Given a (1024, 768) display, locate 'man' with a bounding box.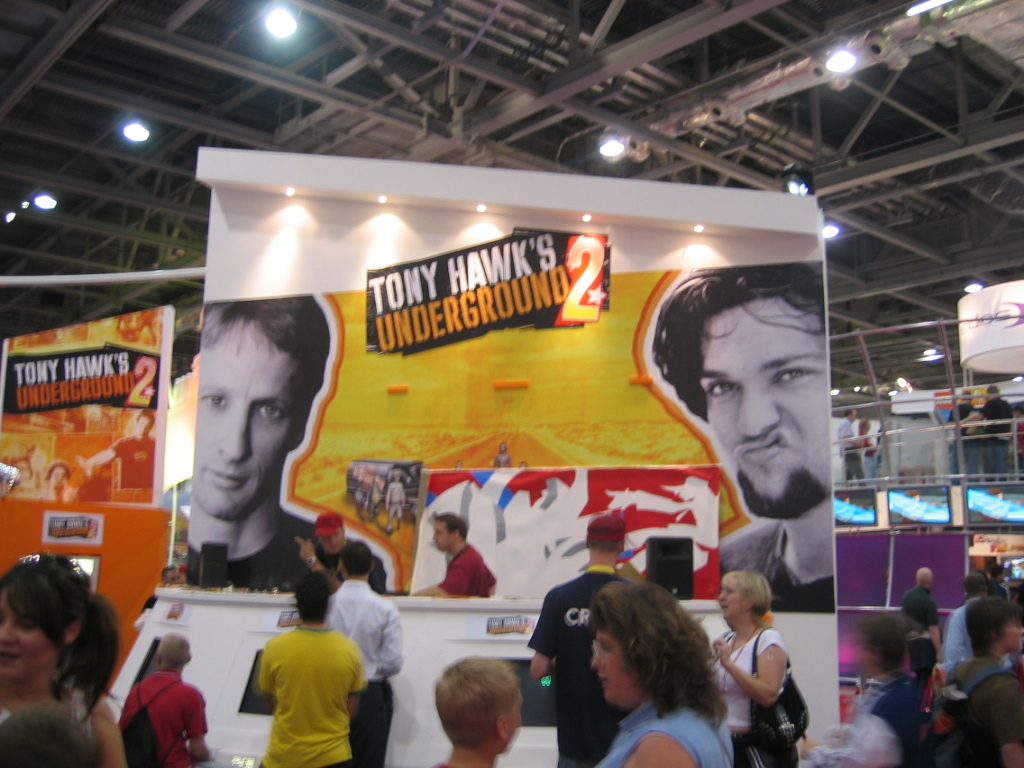
Located: [525,519,627,767].
